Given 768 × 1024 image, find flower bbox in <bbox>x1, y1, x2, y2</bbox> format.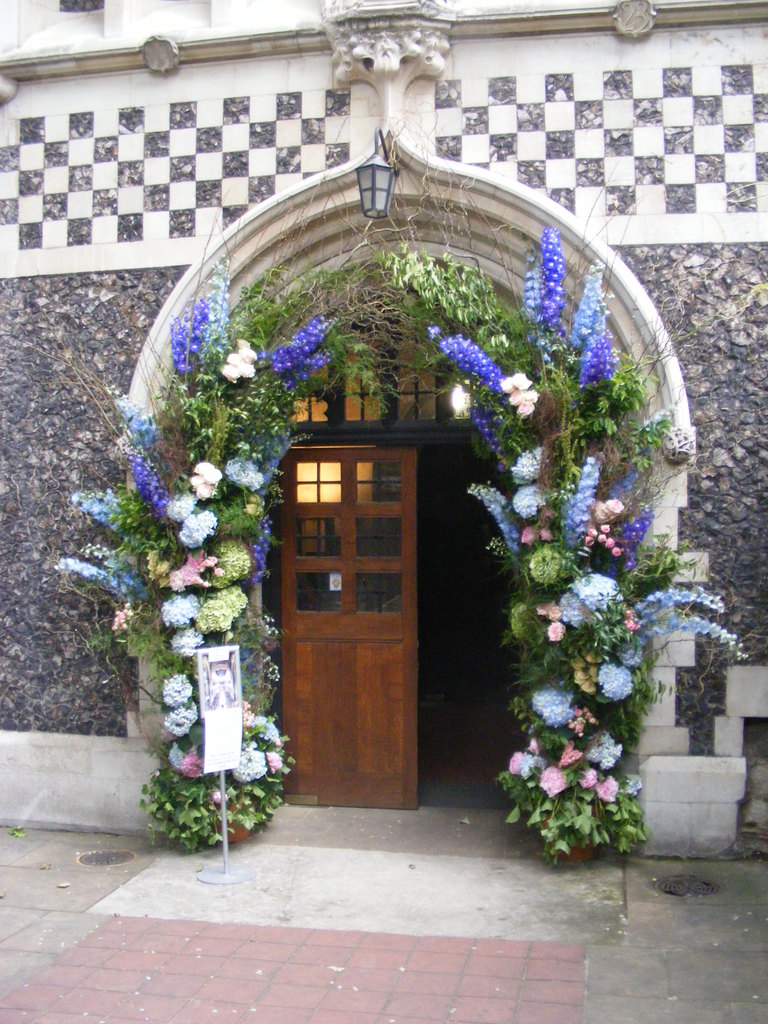
<bbox>636, 576, 730, 609</bbox>.
